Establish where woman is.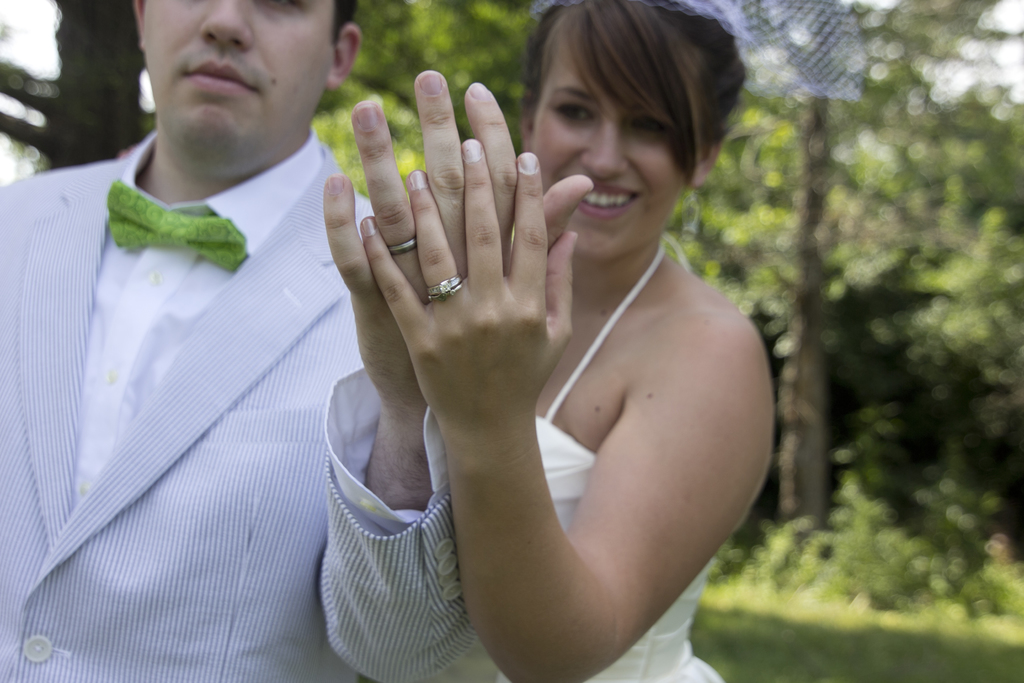
Established at 323/0/793/682.
